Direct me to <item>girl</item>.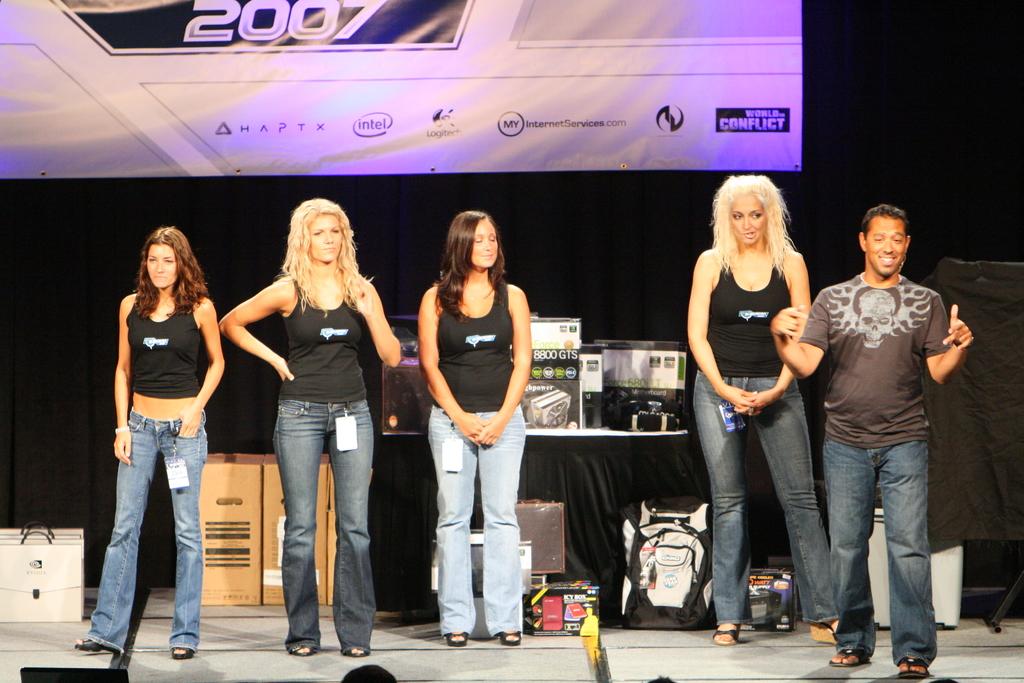
Direction: 689, 177, 831, 634.
